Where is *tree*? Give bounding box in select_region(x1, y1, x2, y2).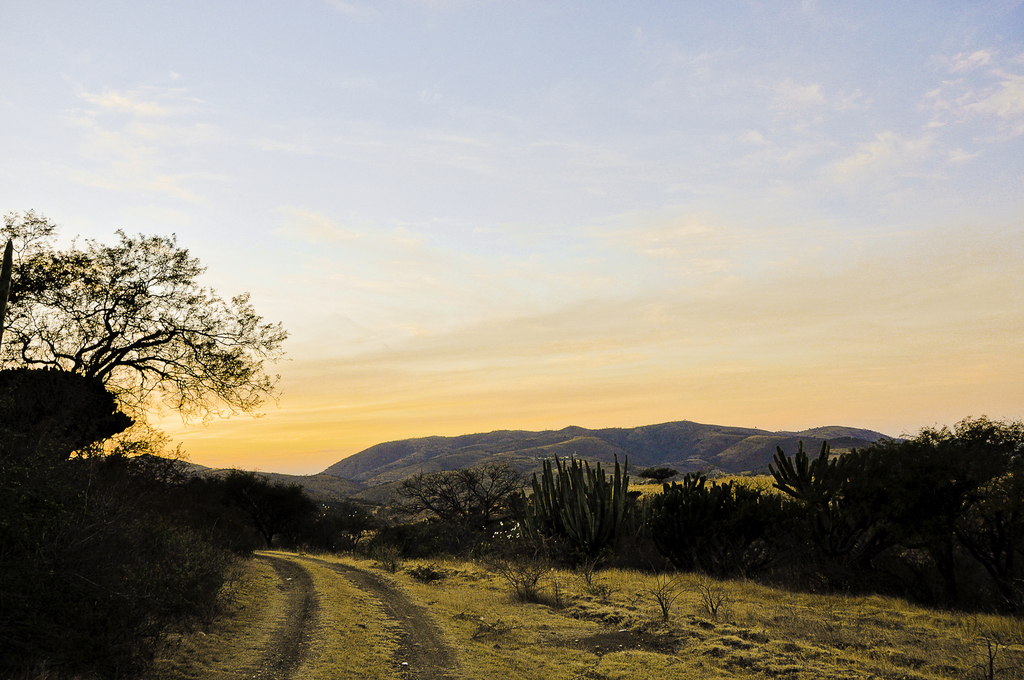
select_region(842, 412, 1023, 586).
